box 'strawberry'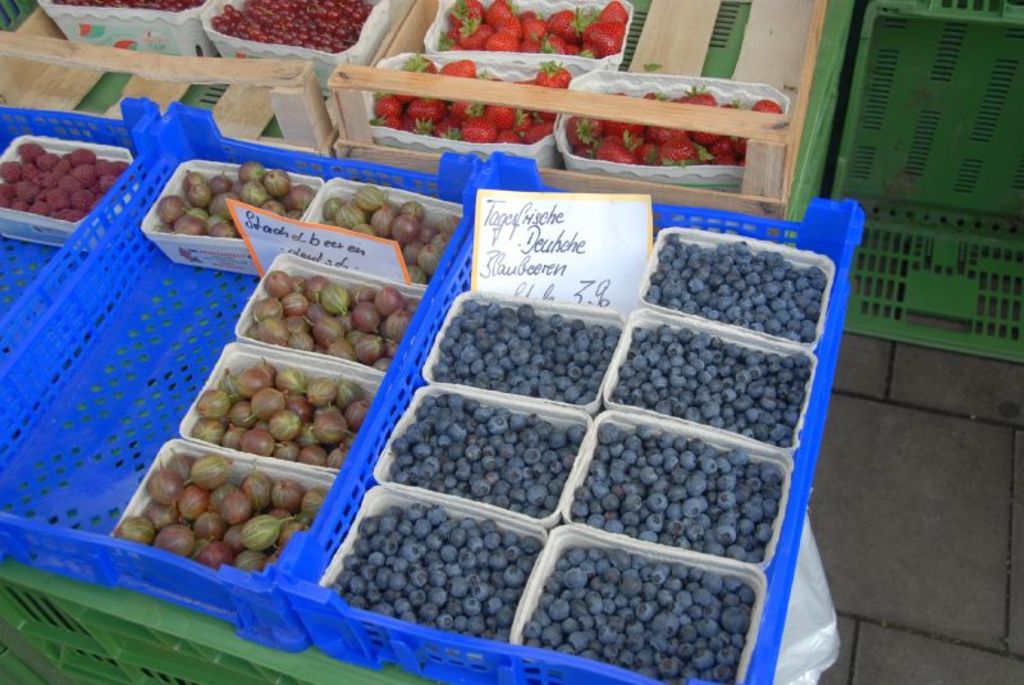
538,60,572,90
